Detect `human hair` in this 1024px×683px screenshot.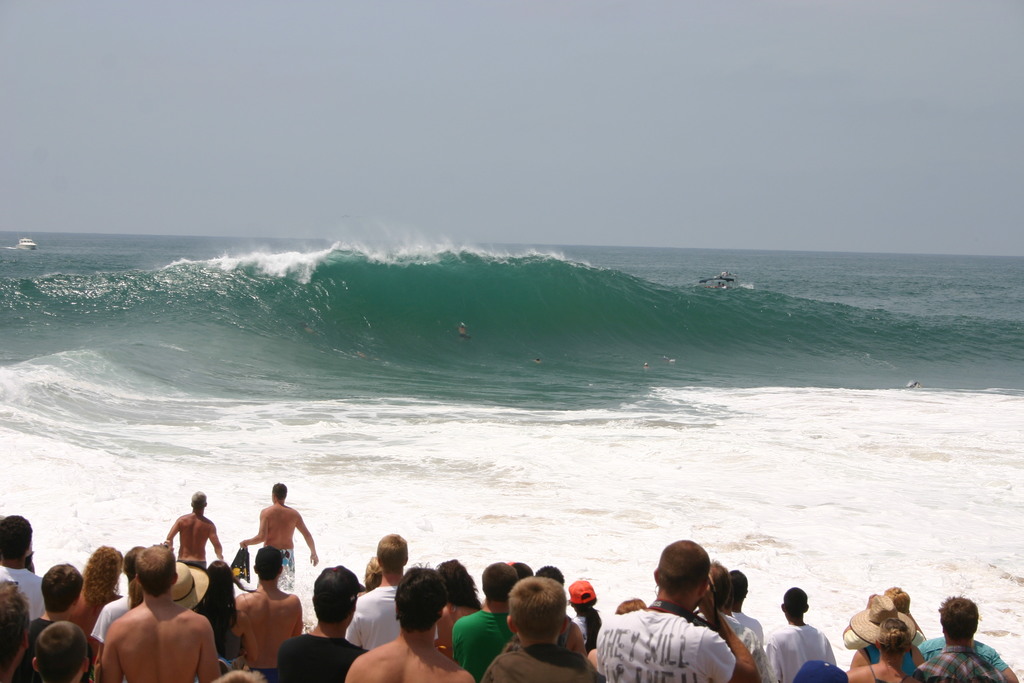
Detection: Rect(308, 555, 360, 629).
